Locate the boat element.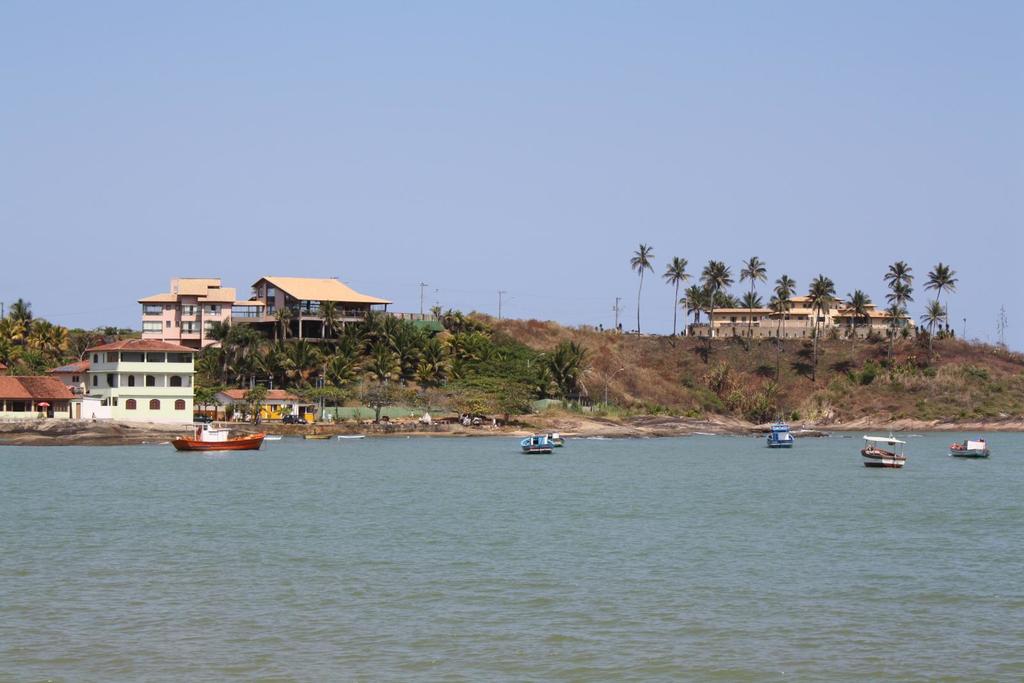
Element bbox: bbox=[859, 428, 911, 472].
